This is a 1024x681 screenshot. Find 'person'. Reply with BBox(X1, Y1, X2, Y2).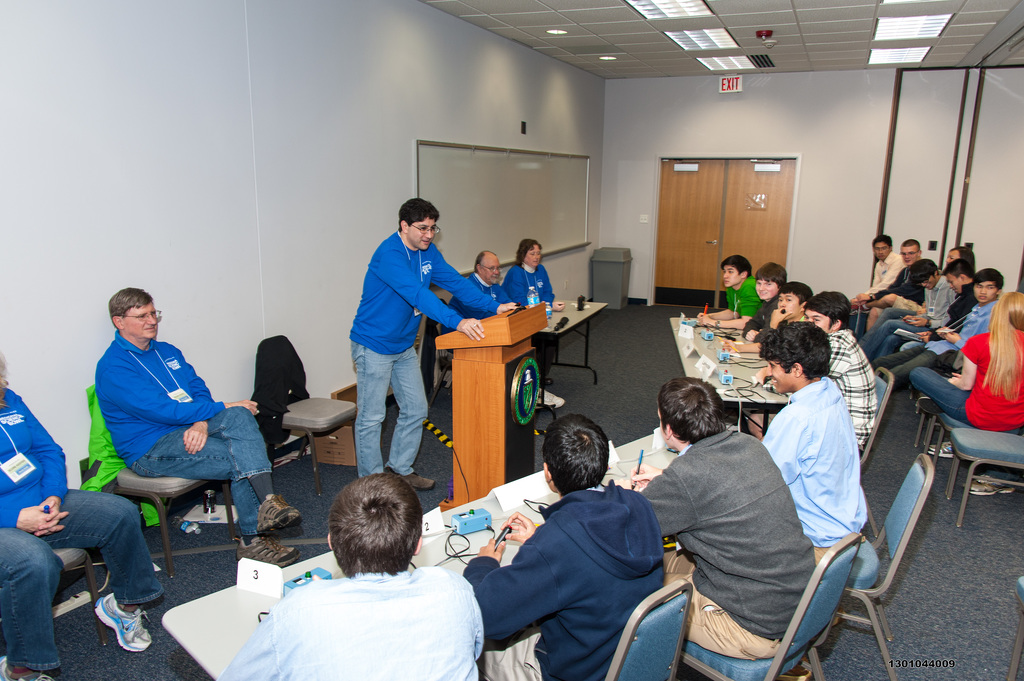
BBox(867, 244, 974, 353).
